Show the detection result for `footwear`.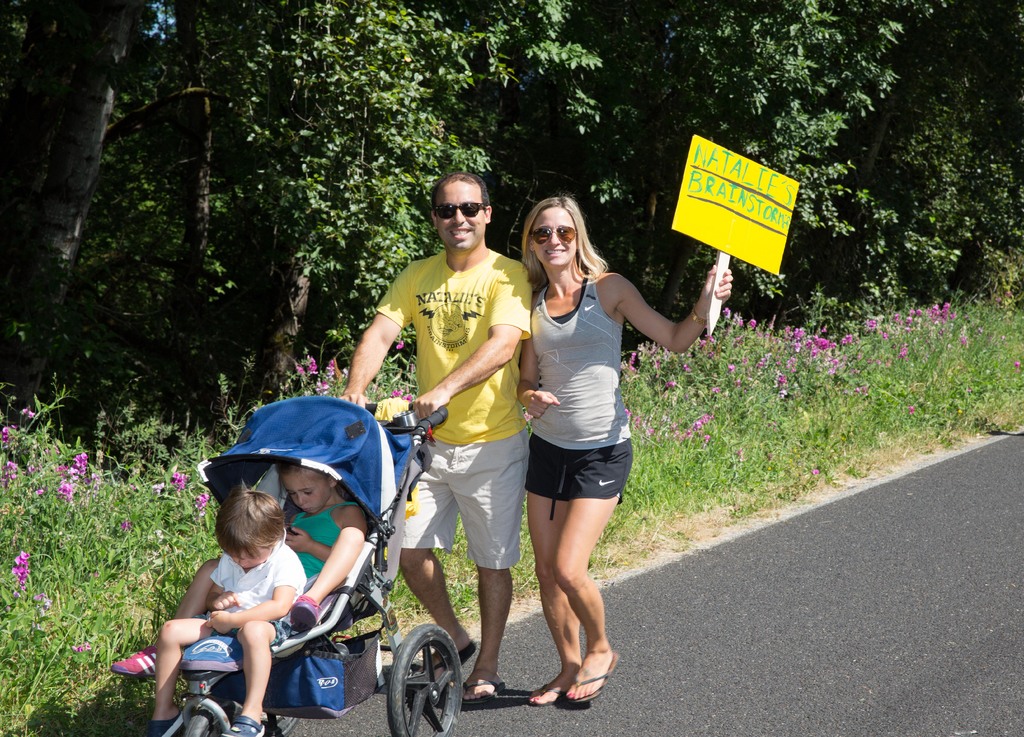
[left=431, top=645, right=481, bottom=669].
